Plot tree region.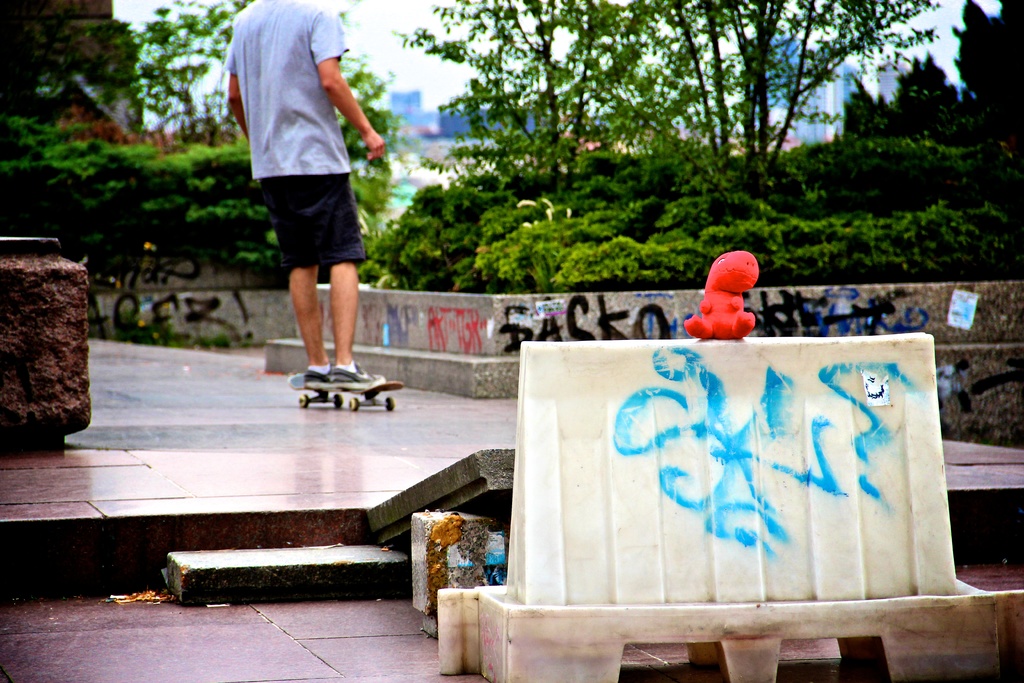
Plotted at bbox(627, 0, 945, 169).
